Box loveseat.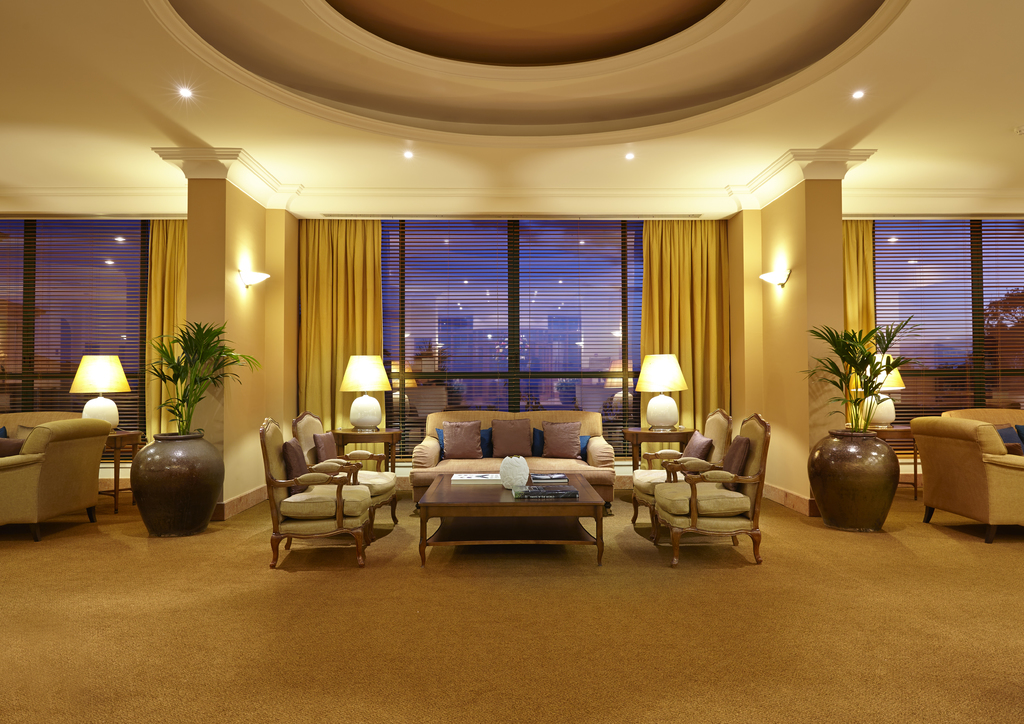
region(404, 406, 614, 529).
